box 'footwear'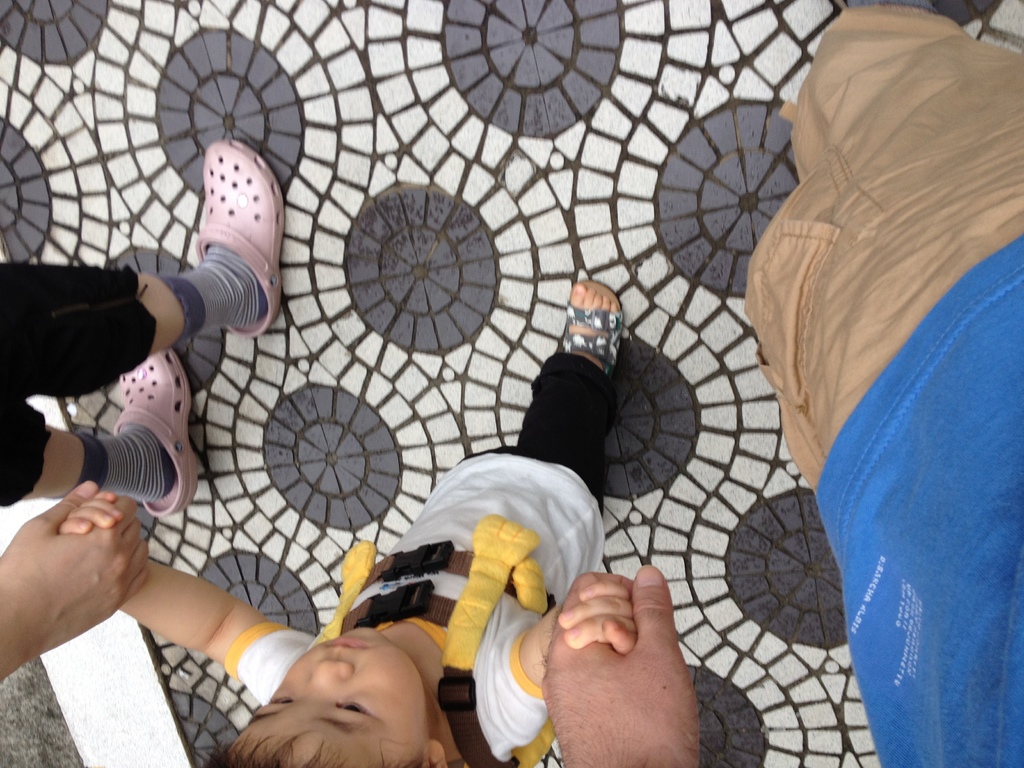
(110, 347, 200, 519)
